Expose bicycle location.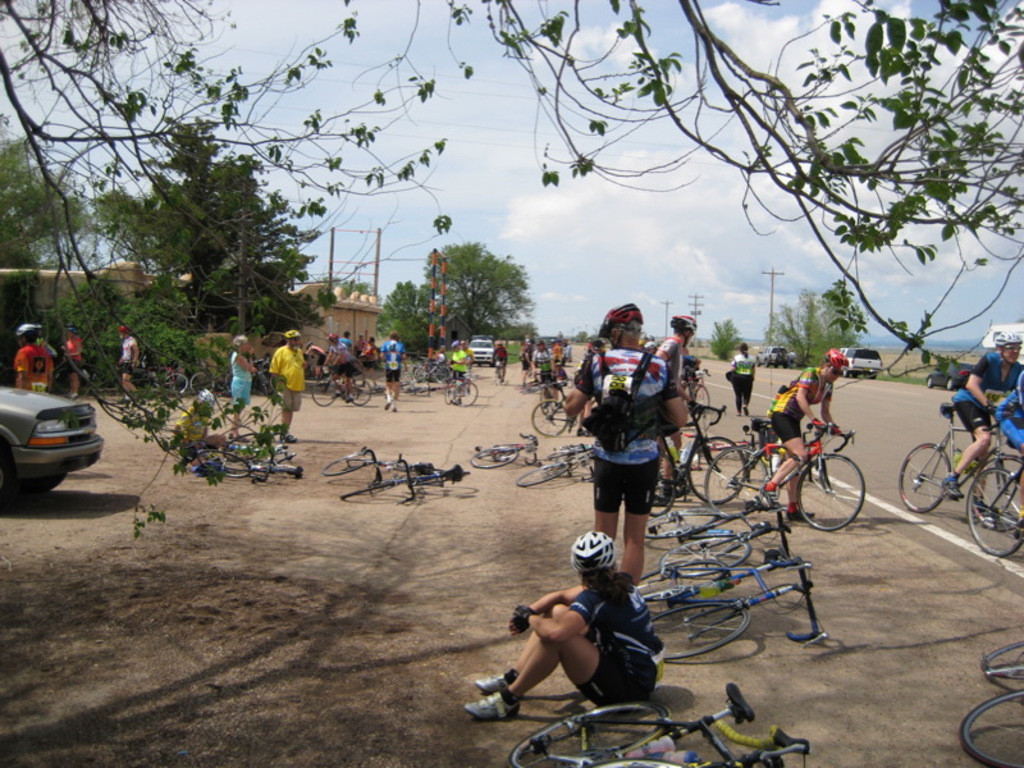
Exposed at [x1=197, y1=460, x2=296, y2=480].
